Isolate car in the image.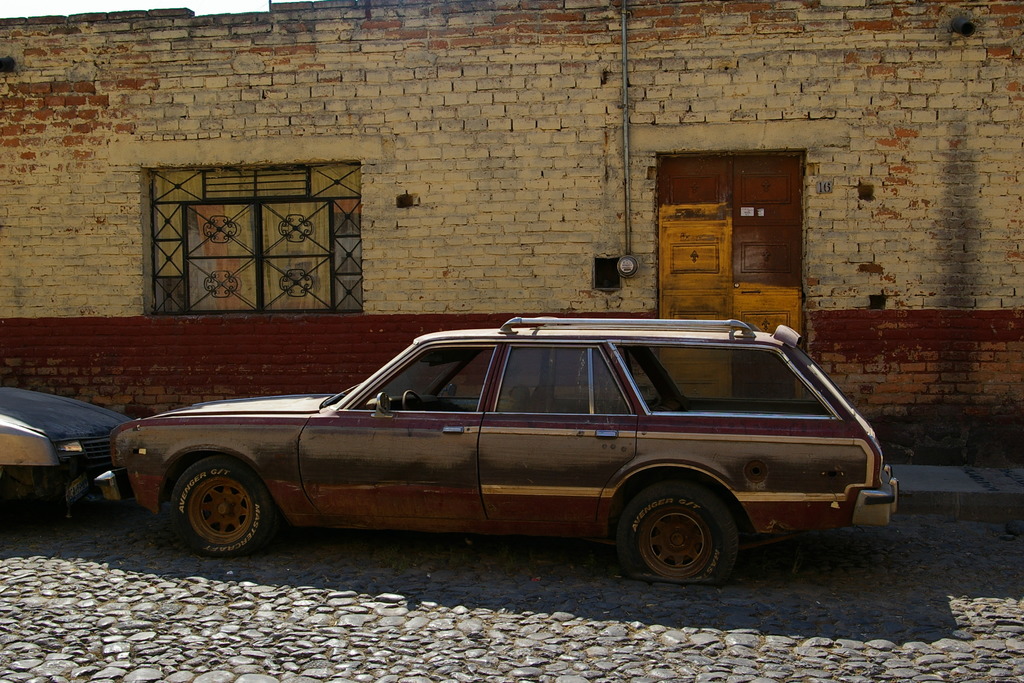
Isolated region: select_region(0, 389, 128, 528).
